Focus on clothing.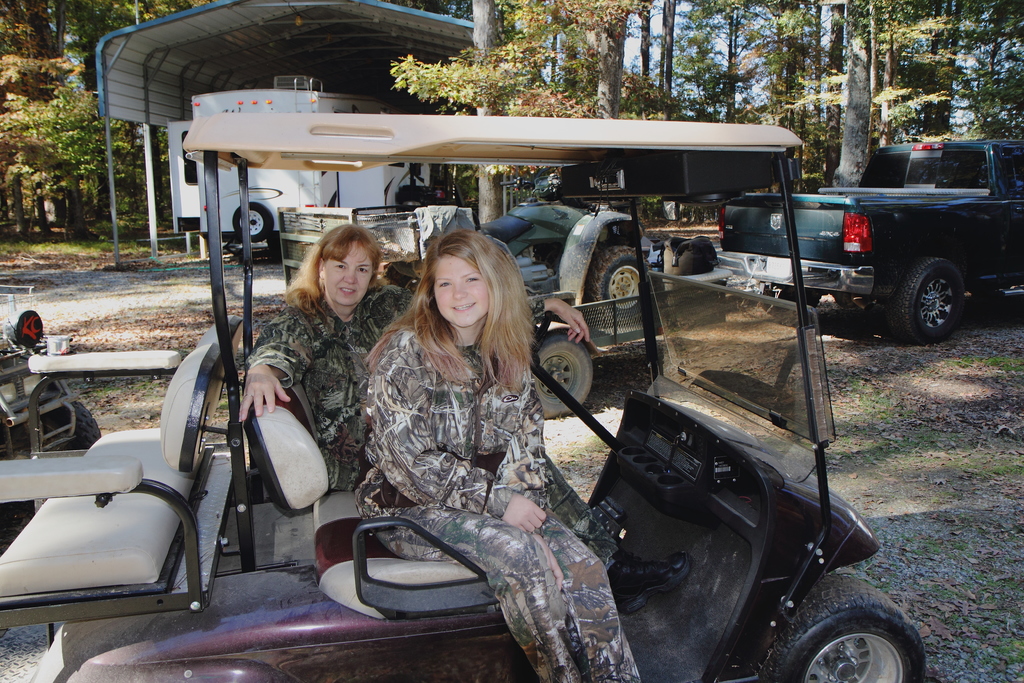
Focused at [left=545, top=447, right=617, bottom=562].
